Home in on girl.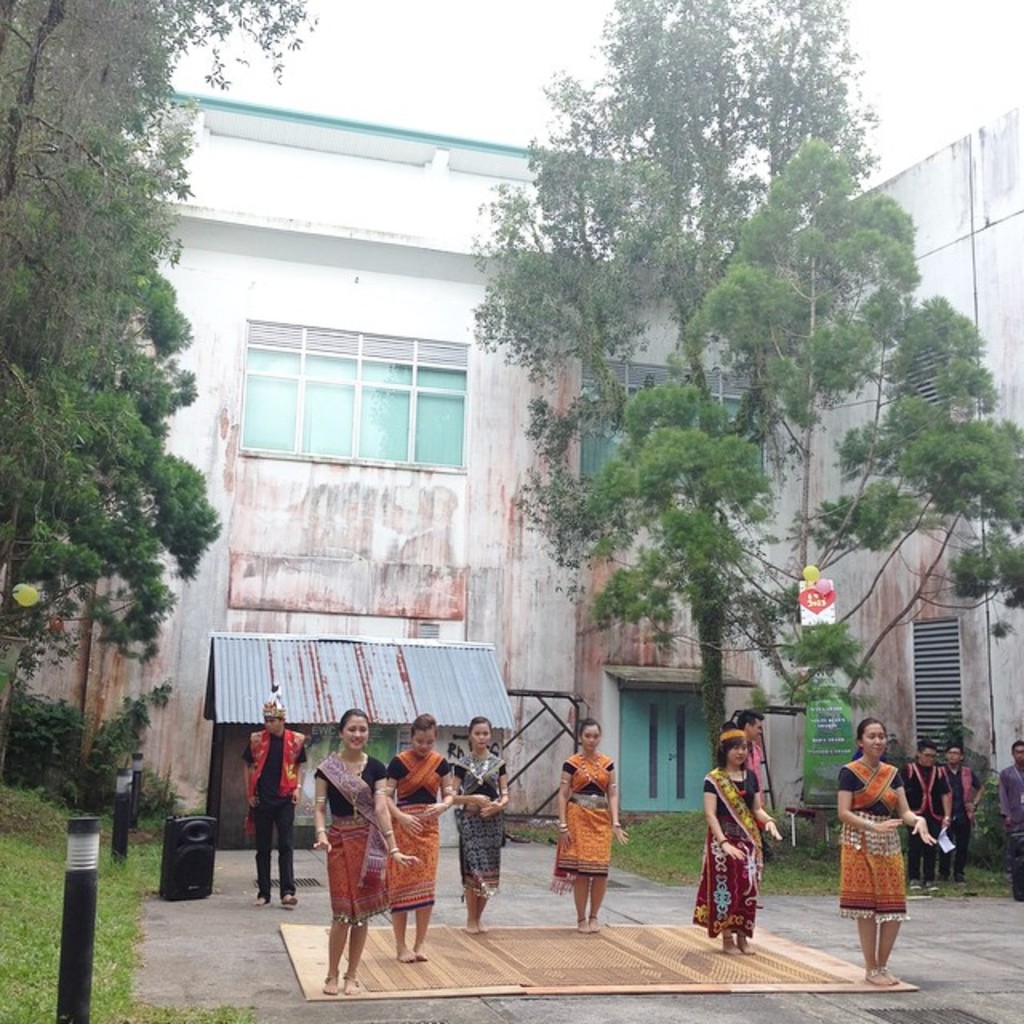
Homed in at rect(451, 715, 502, 938).
